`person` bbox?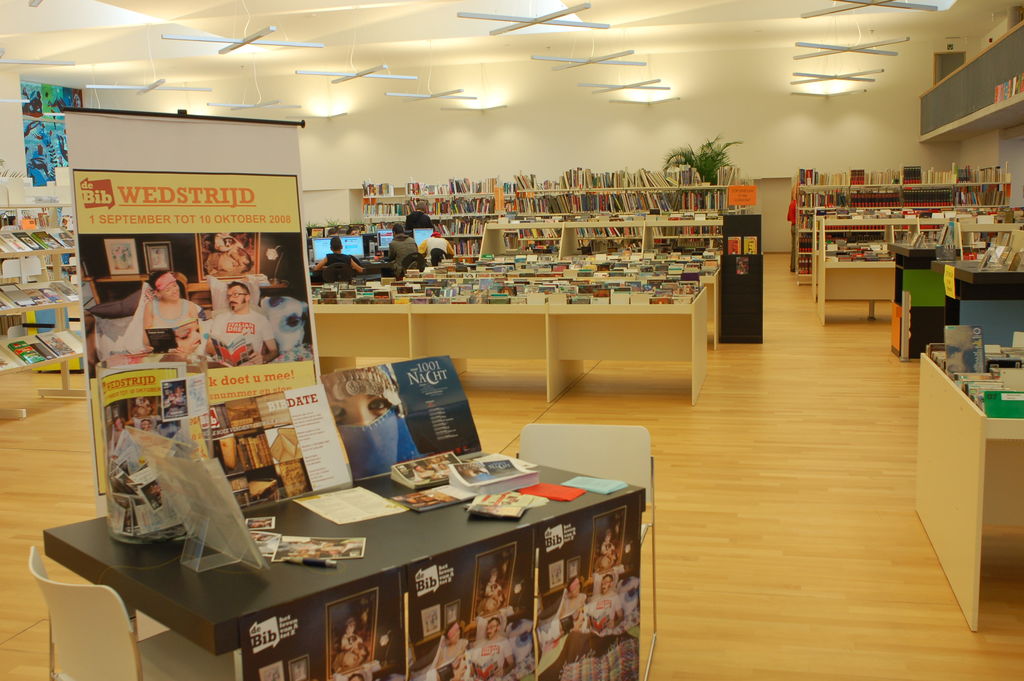
{"left": 585, "top": 573, "right": 623, "bottom": 636}
